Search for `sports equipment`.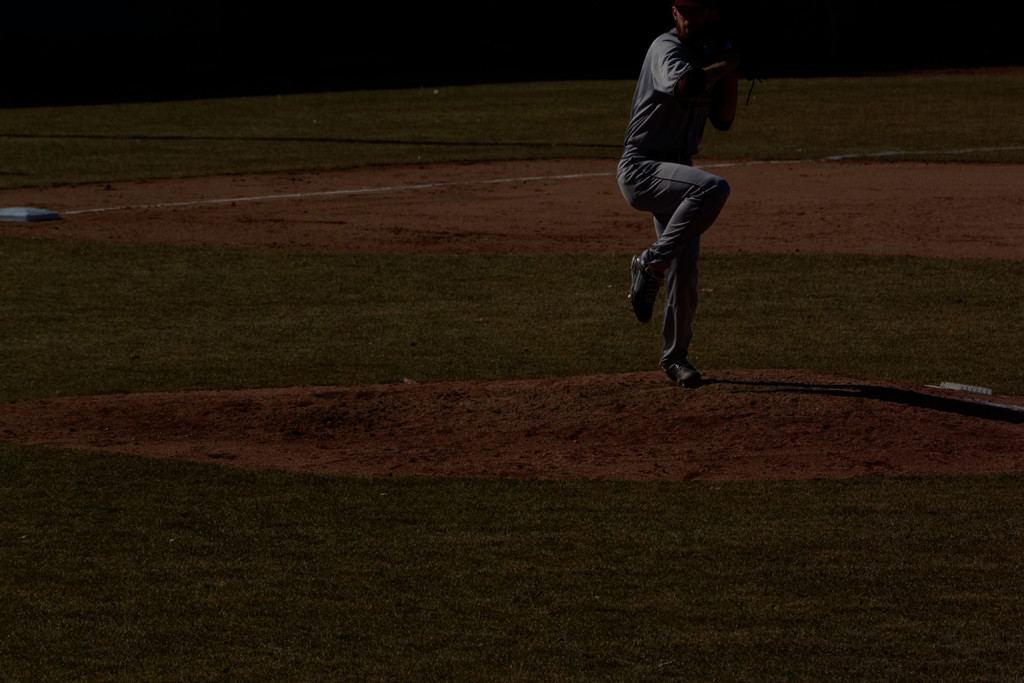
Found at 662, 356, 701, 390.
